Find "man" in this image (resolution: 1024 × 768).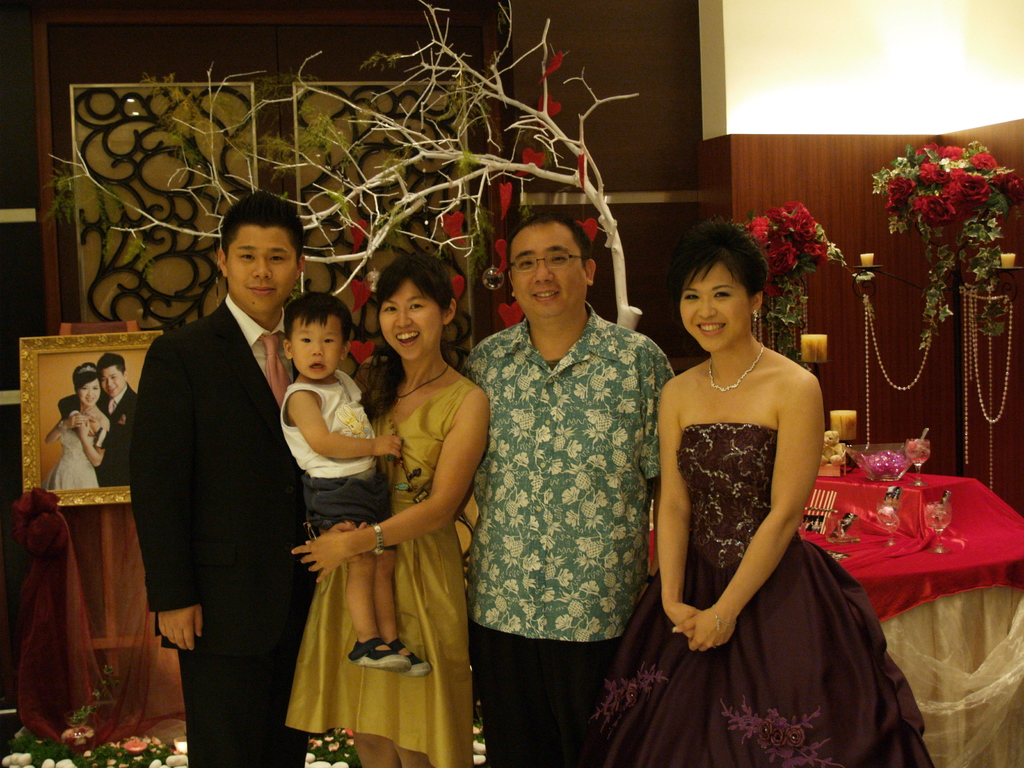
(left=52, top=358, right=138, bottom=483).
